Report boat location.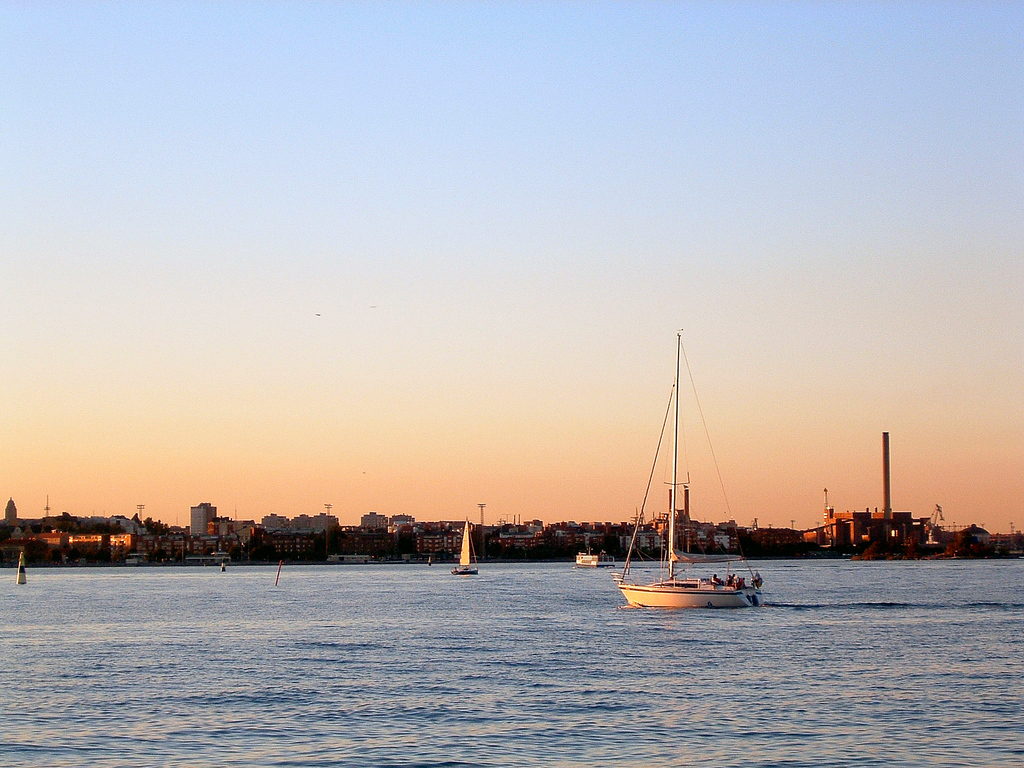
Report: locate(12, 545, 29, 589).
